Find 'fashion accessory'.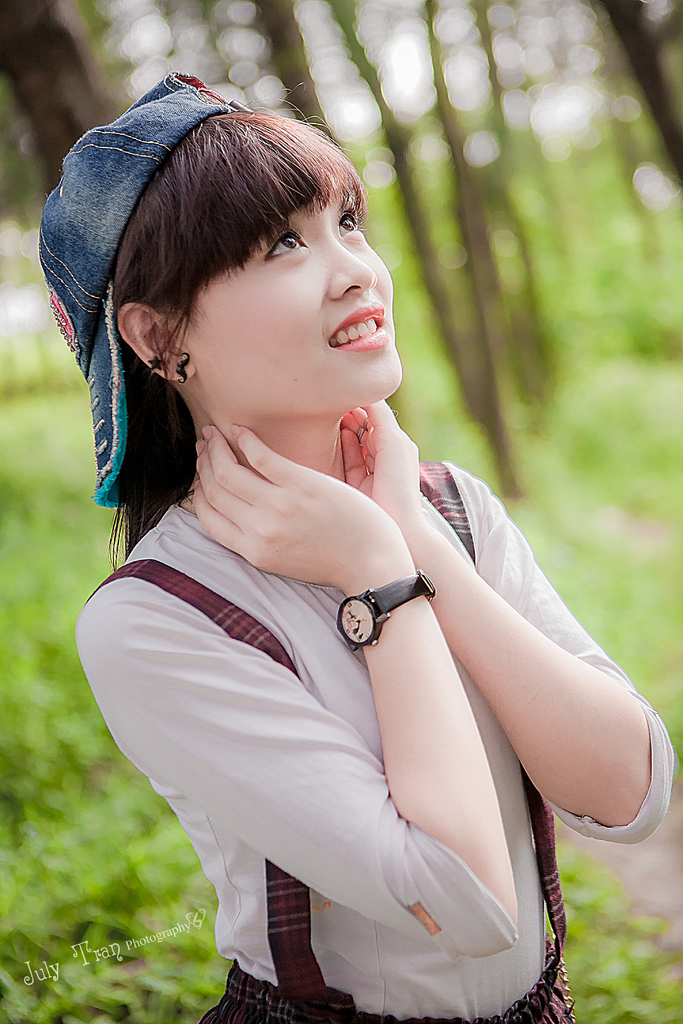
146, 355, 162, 371.
